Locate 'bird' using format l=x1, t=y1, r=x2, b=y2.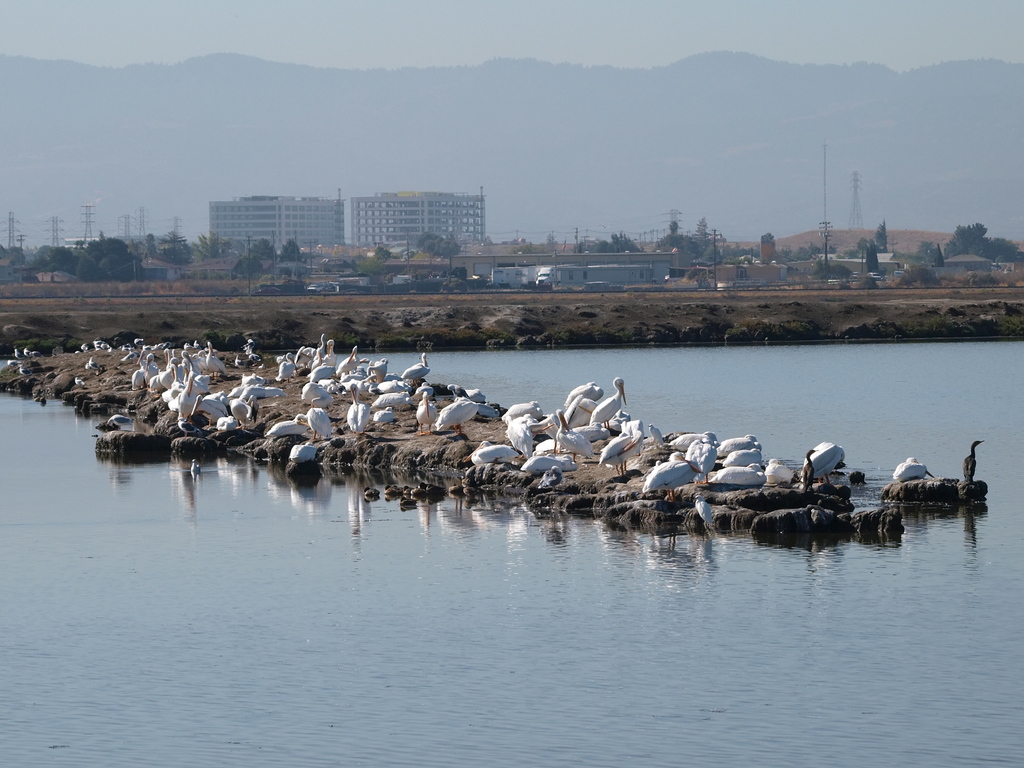
l=648, t=446, r=704, b=509.
